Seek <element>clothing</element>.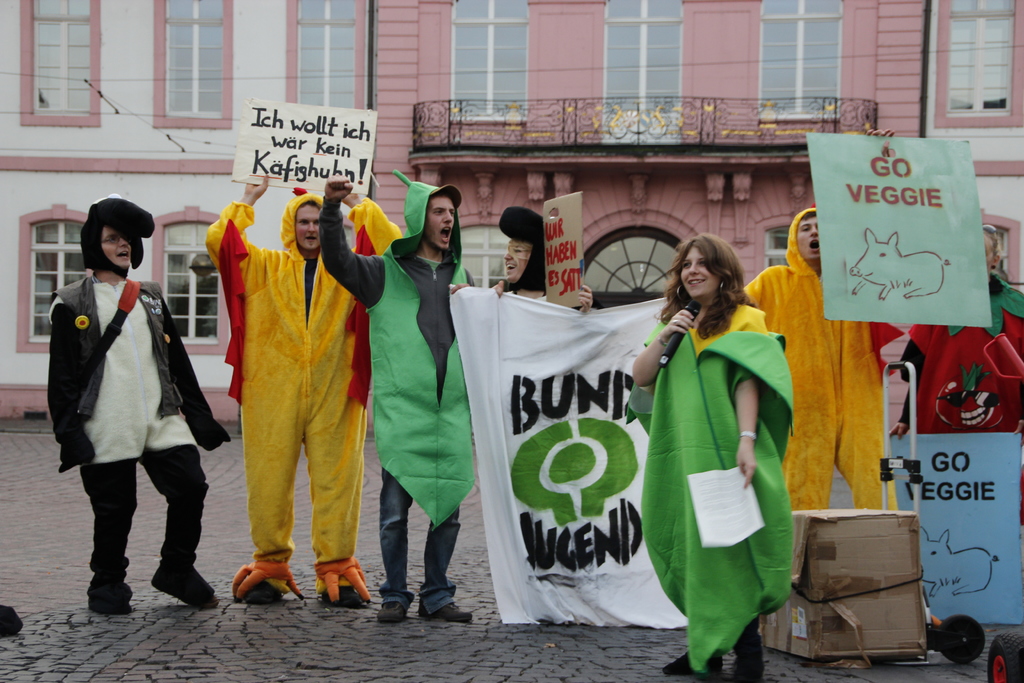
[50, 277, 234, 599].
